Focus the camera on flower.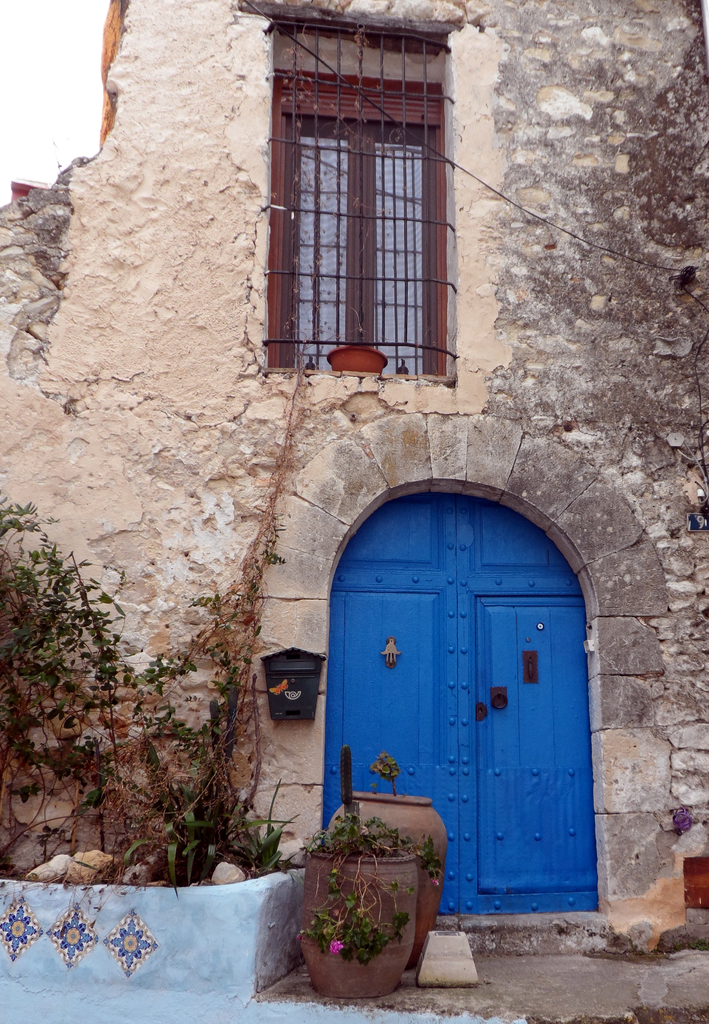
Focus region: 329,940,336,958.
